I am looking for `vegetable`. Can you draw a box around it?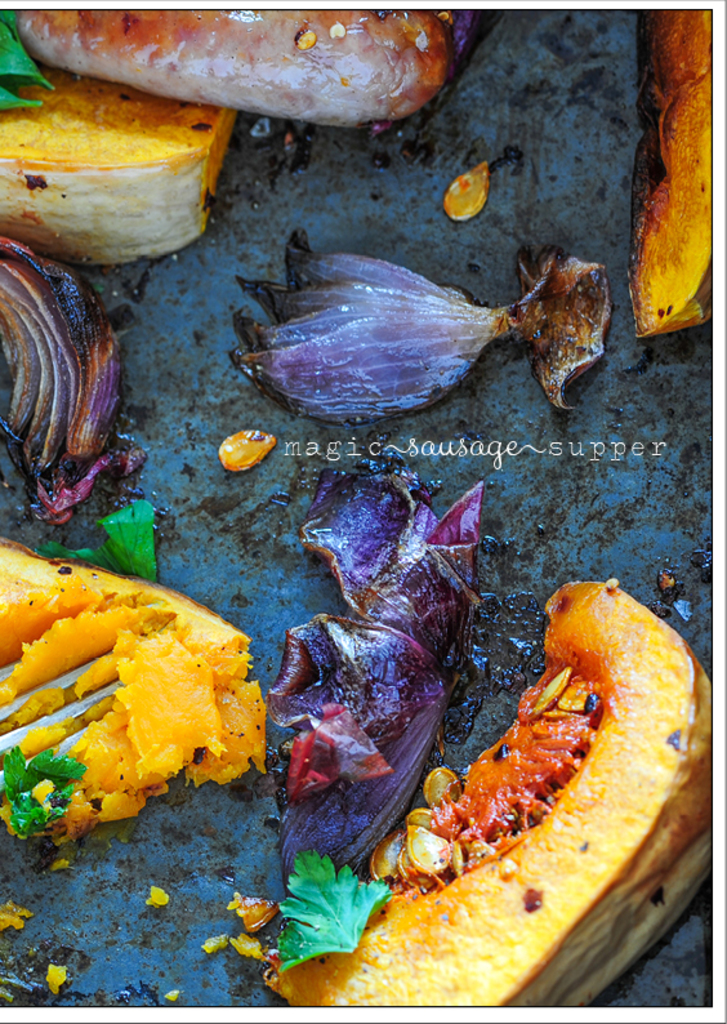
Sure, the bounding box is bbox=[37, 493, 160, 580].
